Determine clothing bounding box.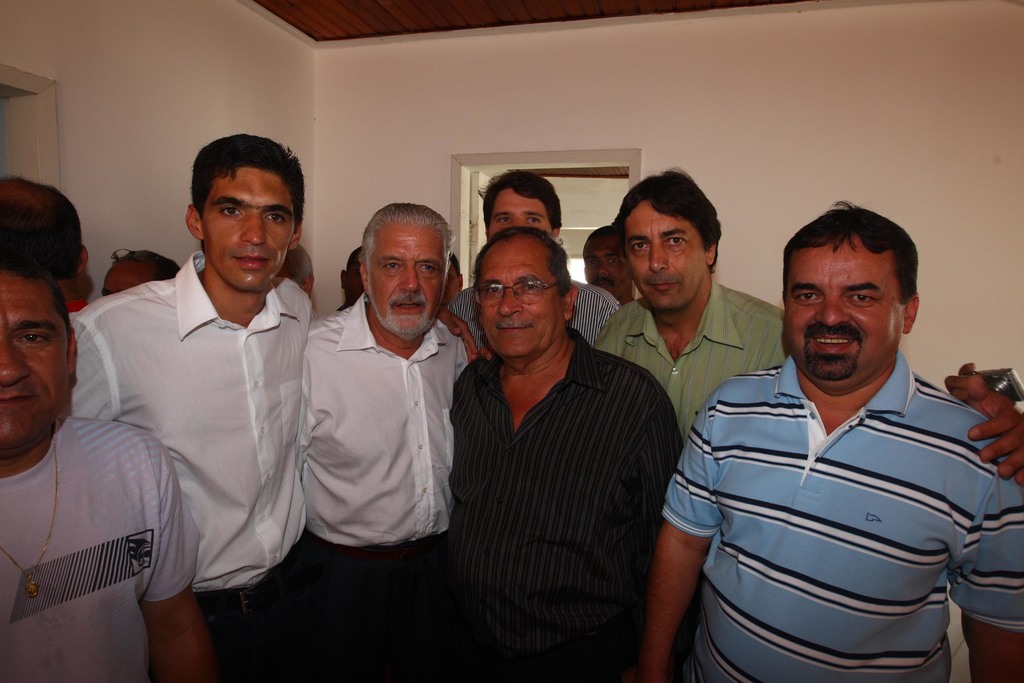
Determined: [left=435, top=287, right=621, bottom=348].
